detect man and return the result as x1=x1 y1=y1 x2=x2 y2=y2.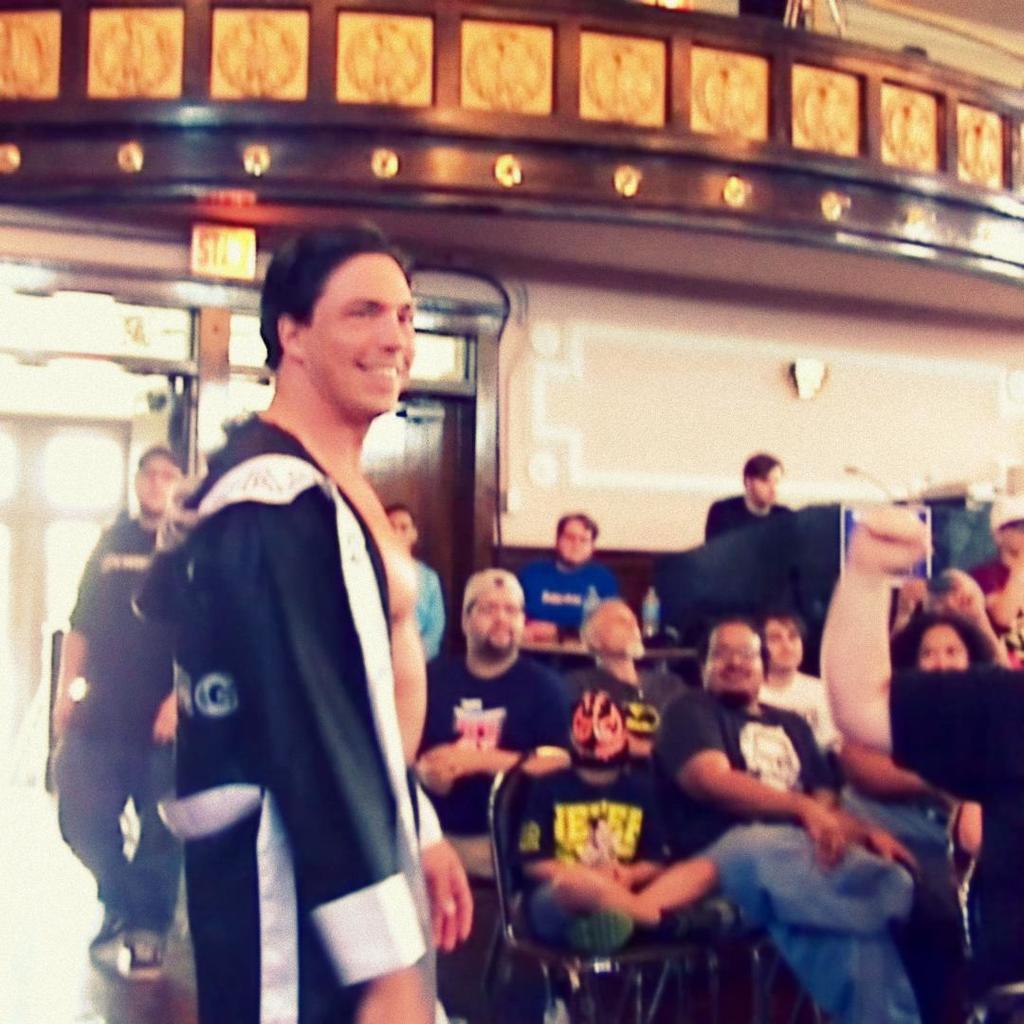
x1=965 y1=493 x2=1023 y2=661.
